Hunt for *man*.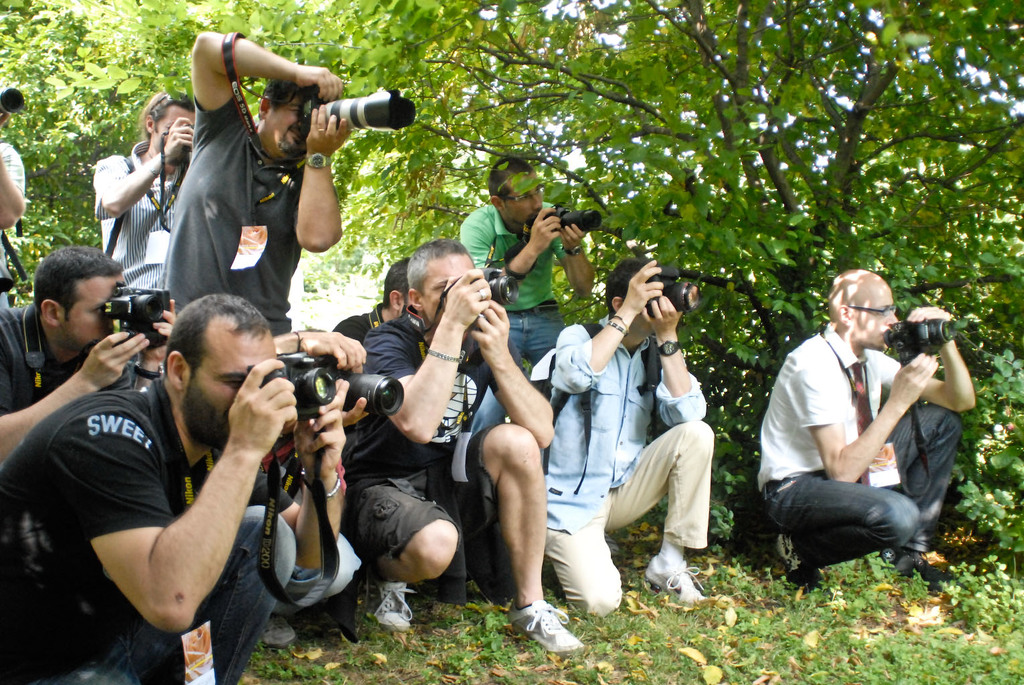
Hunted down at {"x1": 766, "y1": 276, "x2": 960, "y2": 608}.
